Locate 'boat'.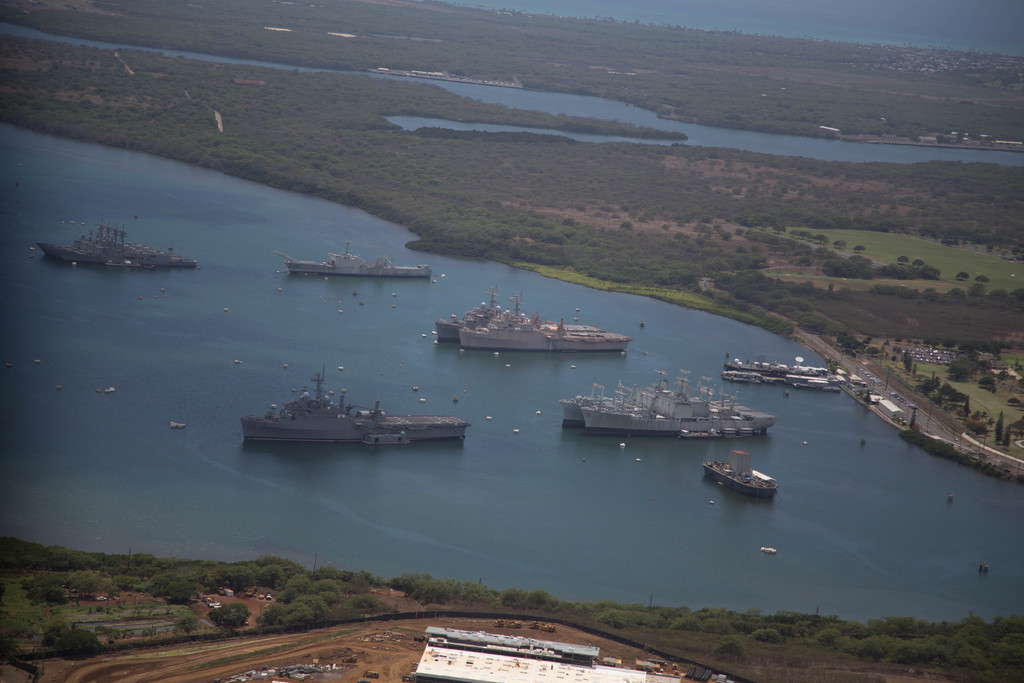
Bounding box: bbox(491, 352, 497, 356).
